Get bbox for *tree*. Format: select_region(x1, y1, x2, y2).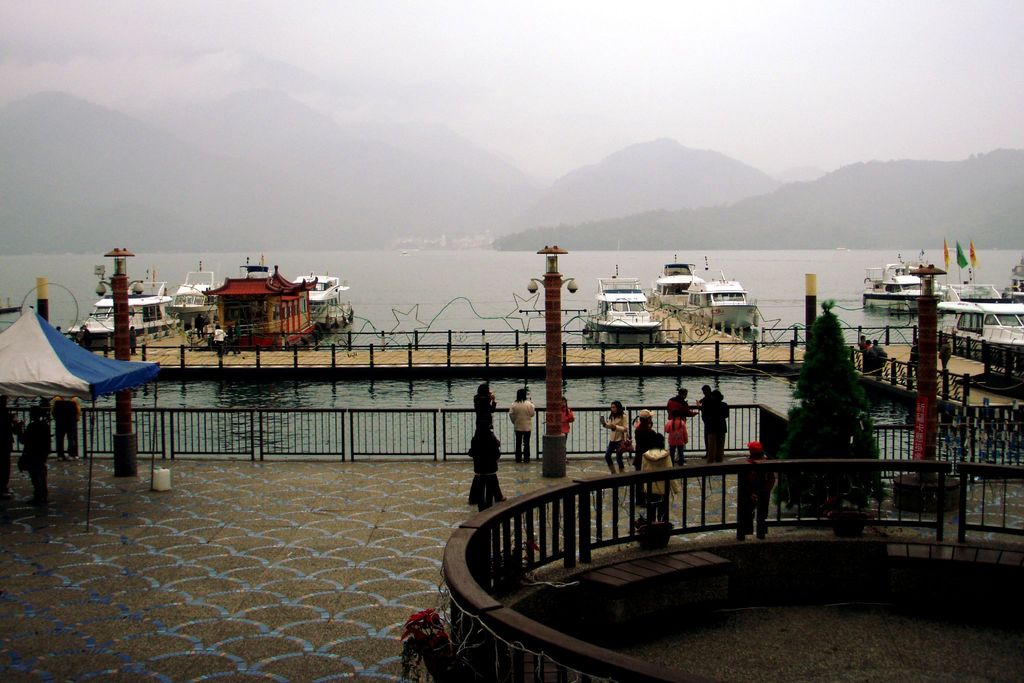
select_region(764, 328, 911, 506).
